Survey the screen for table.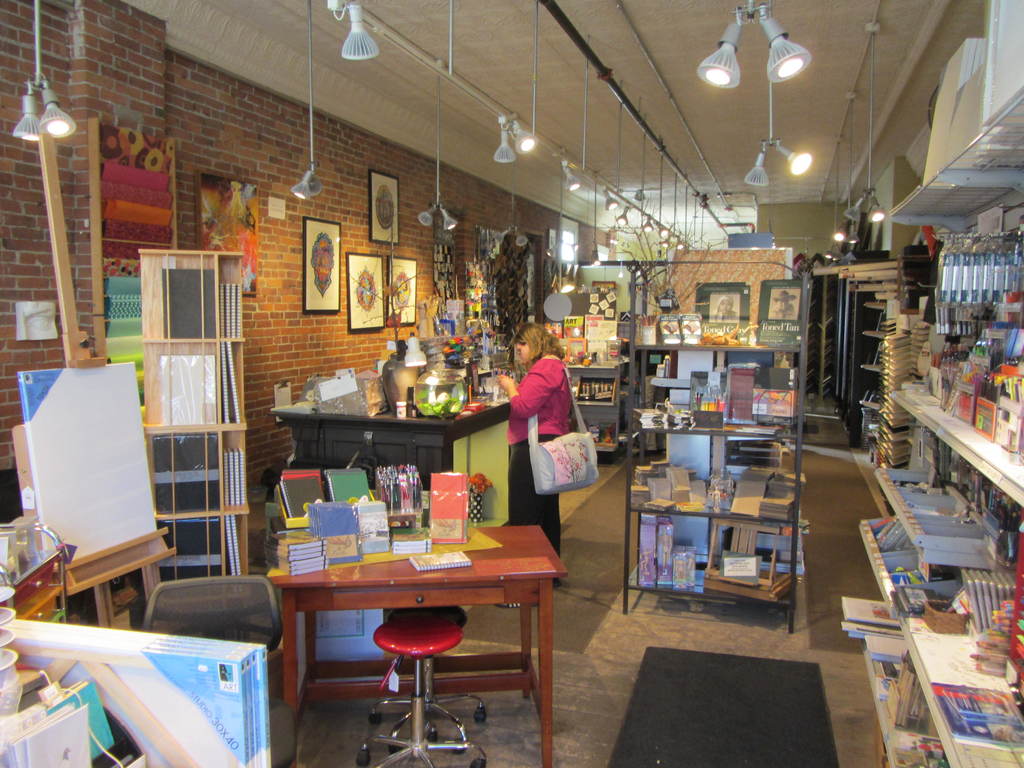
Survey found: <region>245, 512, 563, 743</region>.
